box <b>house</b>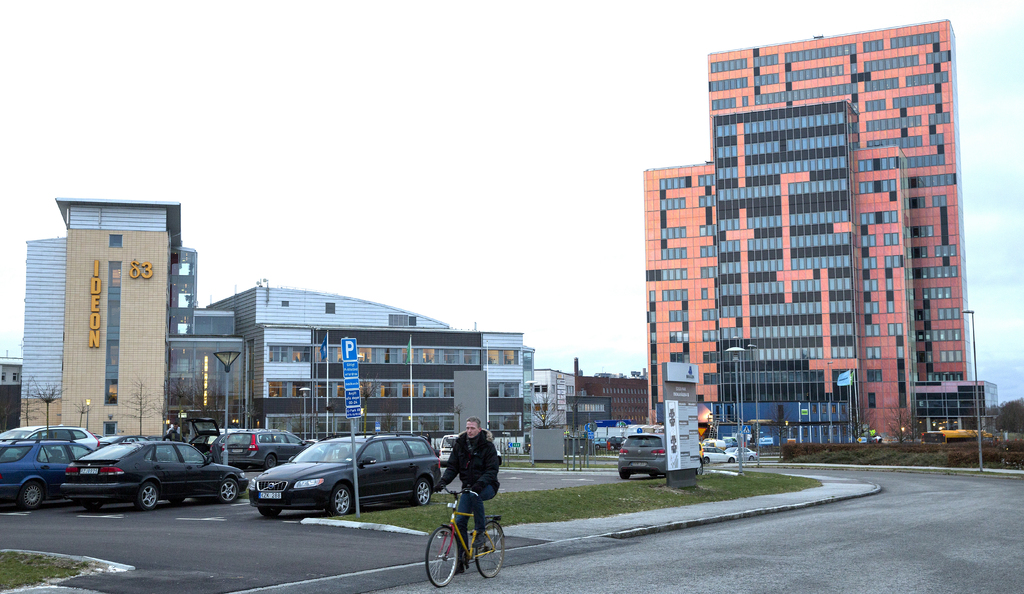
0, 363, 19, 433
